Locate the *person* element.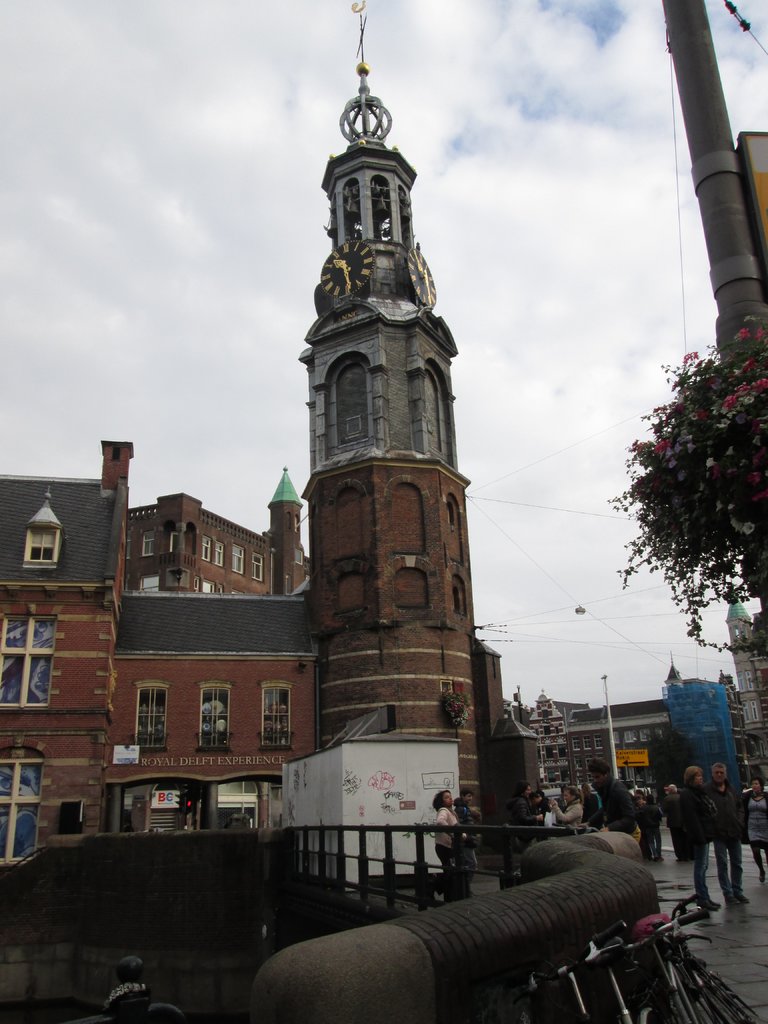
Element bbox: x1=427, y1=792, x2=478, y2=886.
